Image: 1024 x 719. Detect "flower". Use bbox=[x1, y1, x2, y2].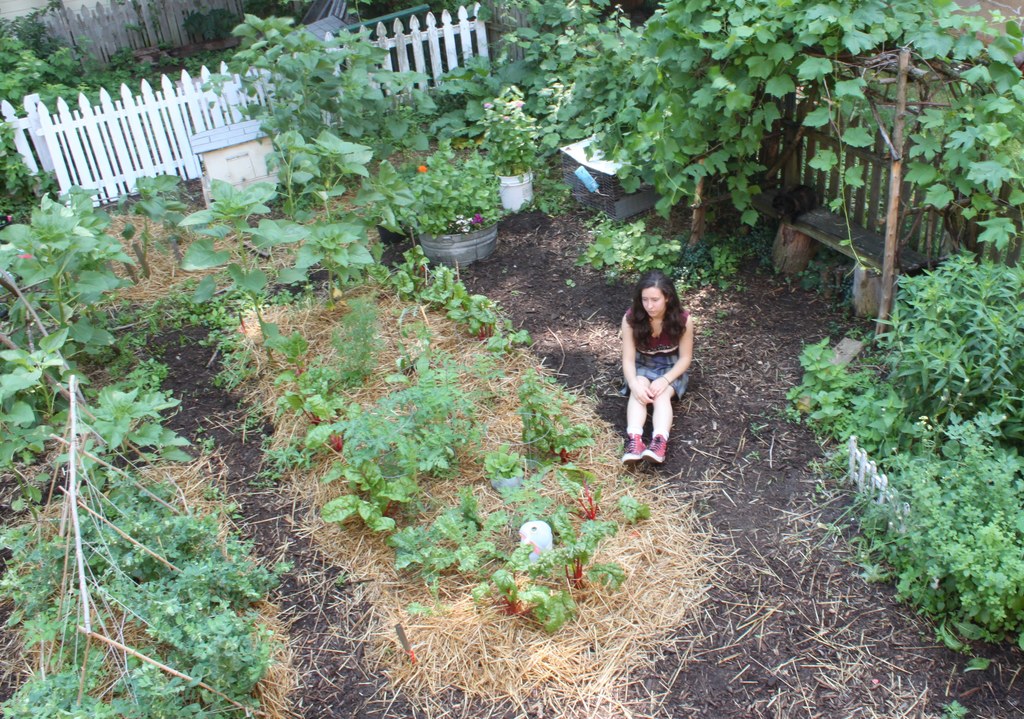
bbox=[471, 212, 485, 224].
